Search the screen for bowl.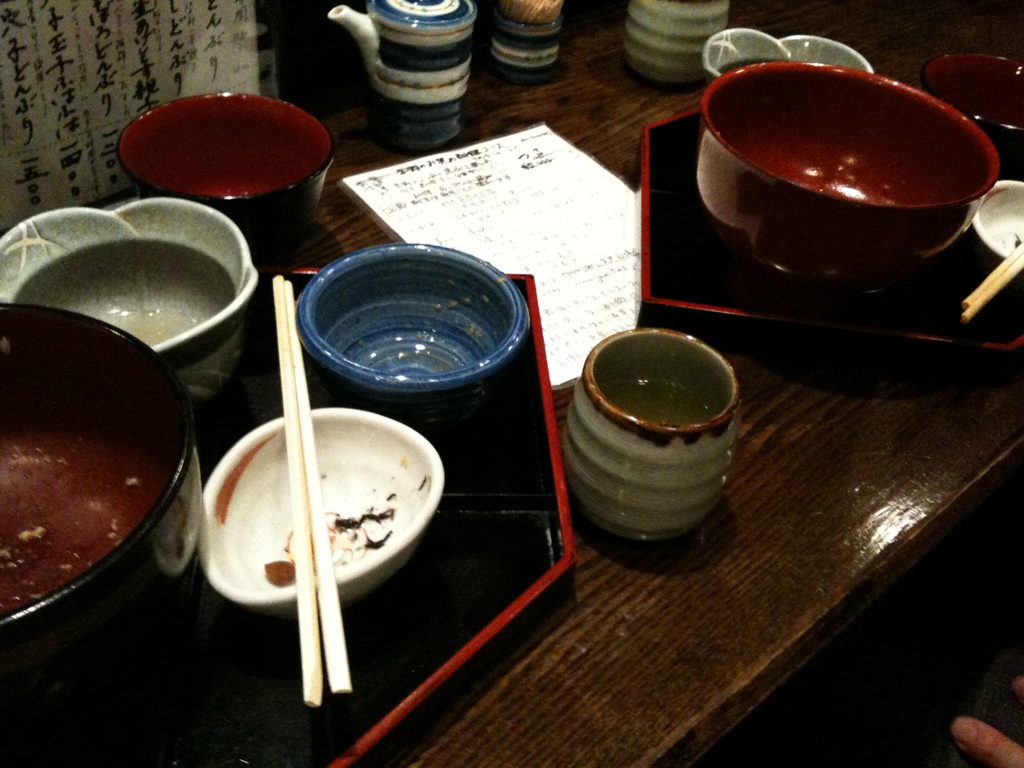
Found at 971:182:1023:269.
